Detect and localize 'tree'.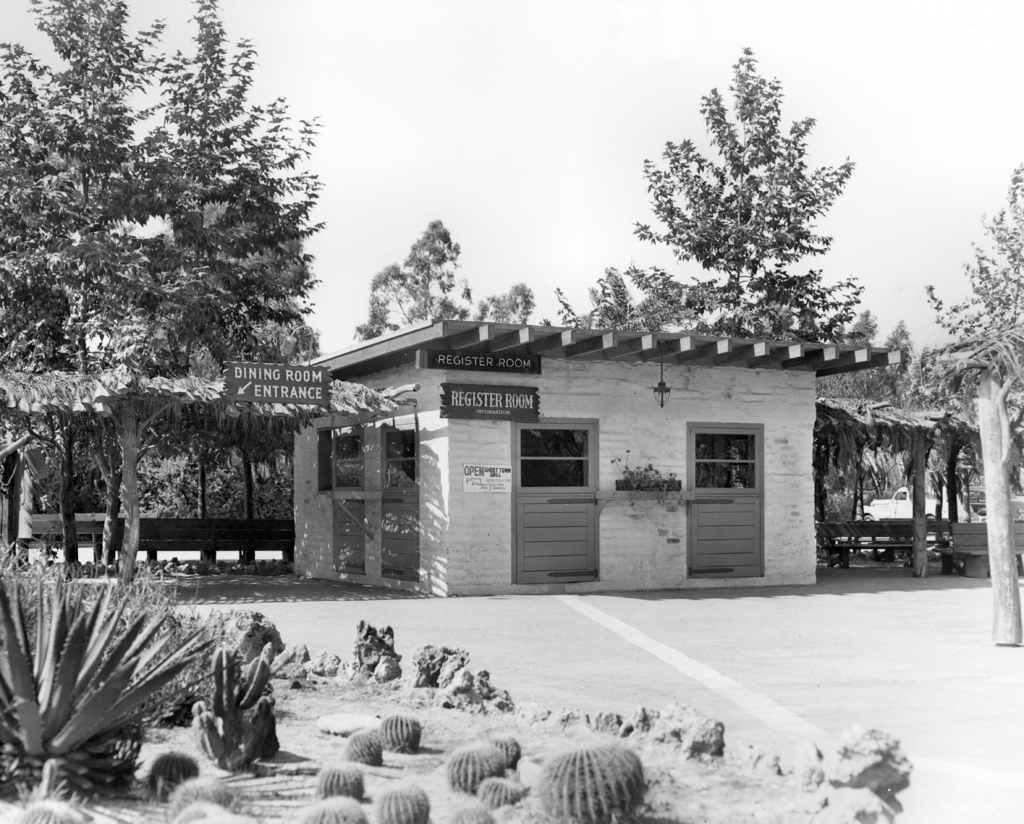
Localized at BBox(350, 213, 704, 345).
